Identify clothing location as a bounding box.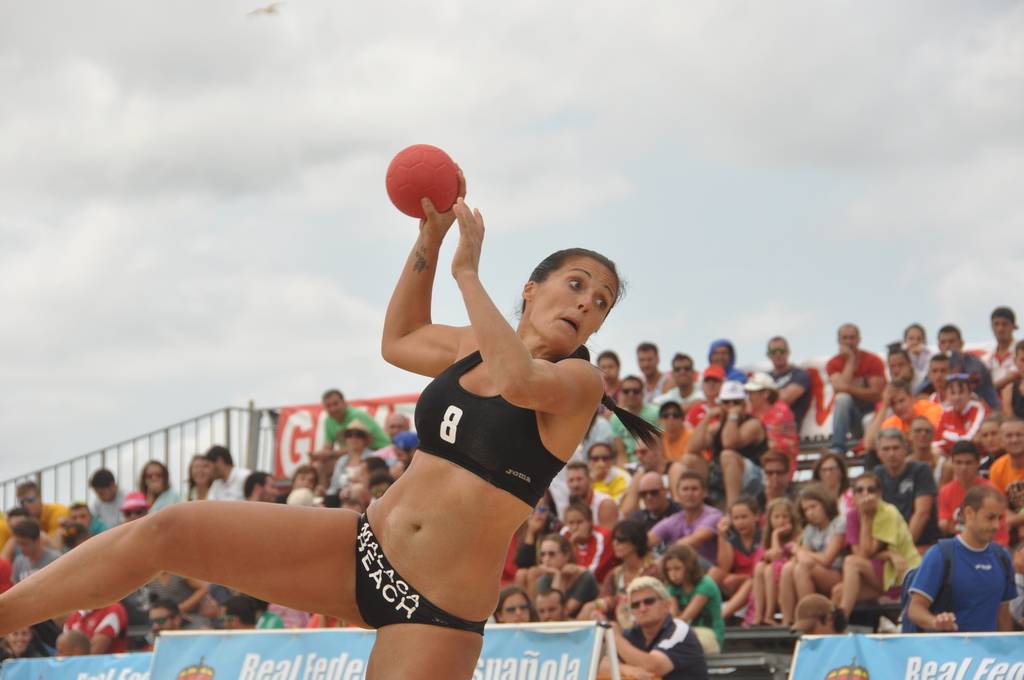
(211, 471, 251, 504).
